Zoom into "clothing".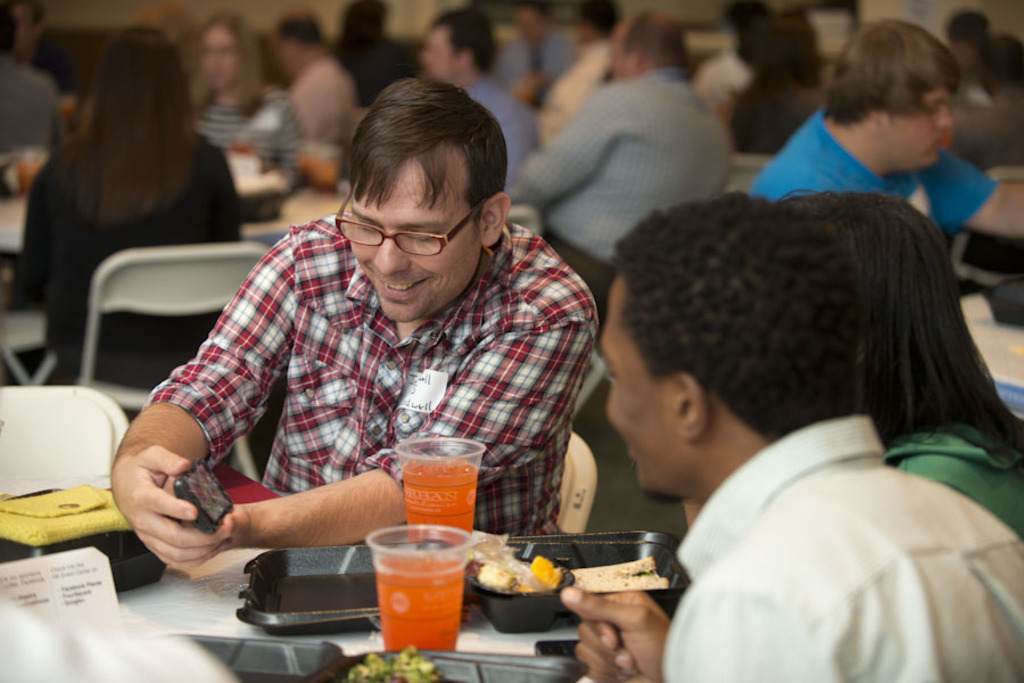
Zoom target: BBox(505, 56, 734, 314).
